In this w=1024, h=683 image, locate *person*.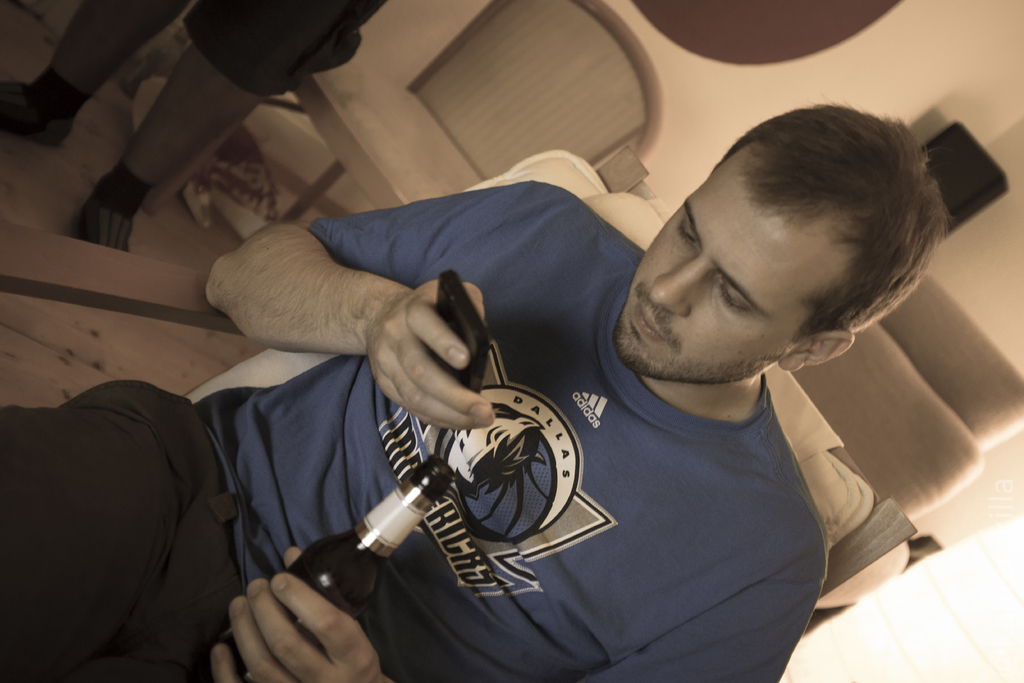
Bounding box: (0,0,391,257).
